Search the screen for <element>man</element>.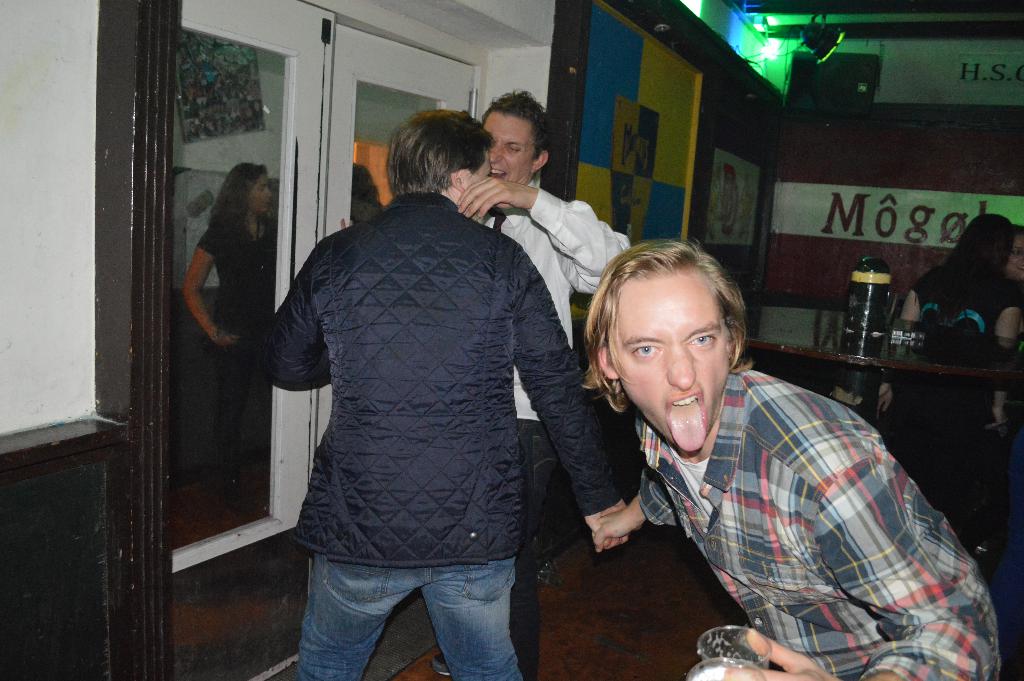
Found at {"left": 580, "top": 233, "right": 1002, "bottom": 680}.
